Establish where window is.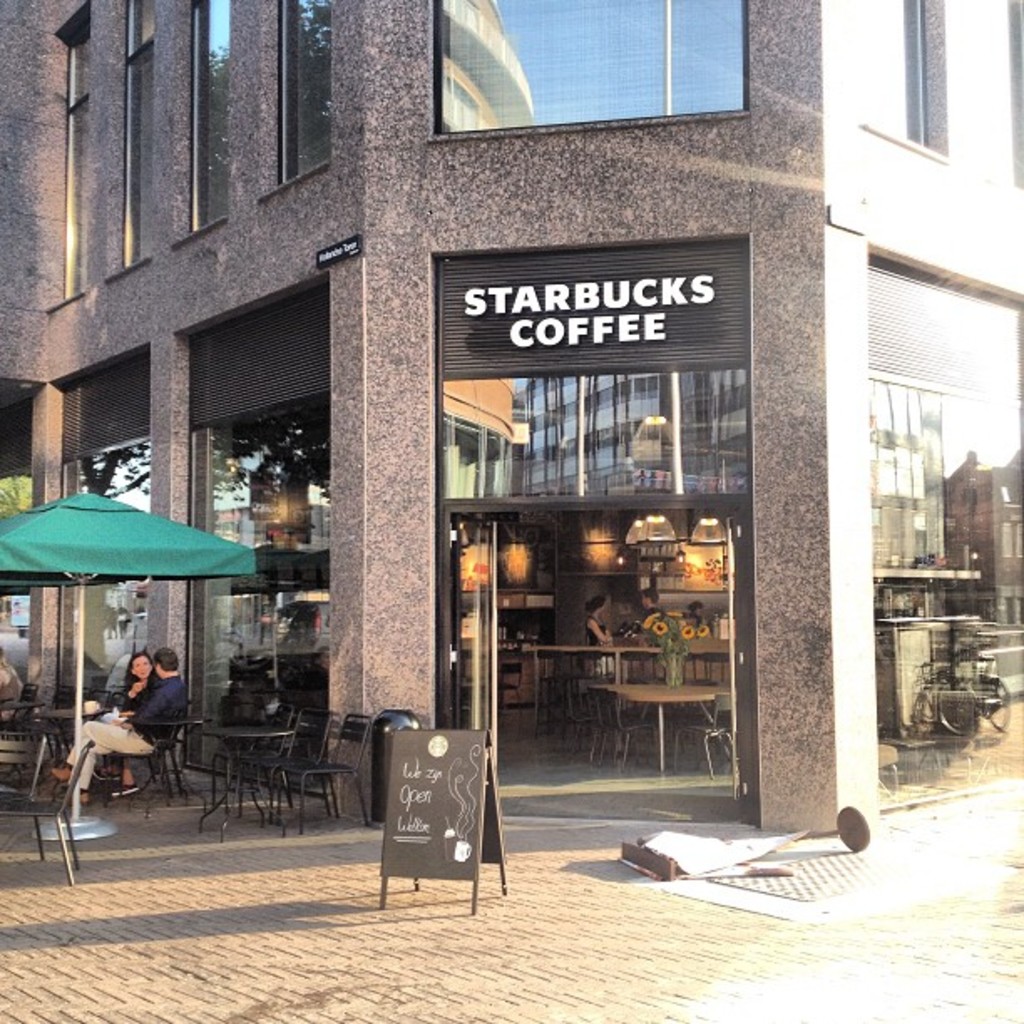
Established at 278,2,331,181.
